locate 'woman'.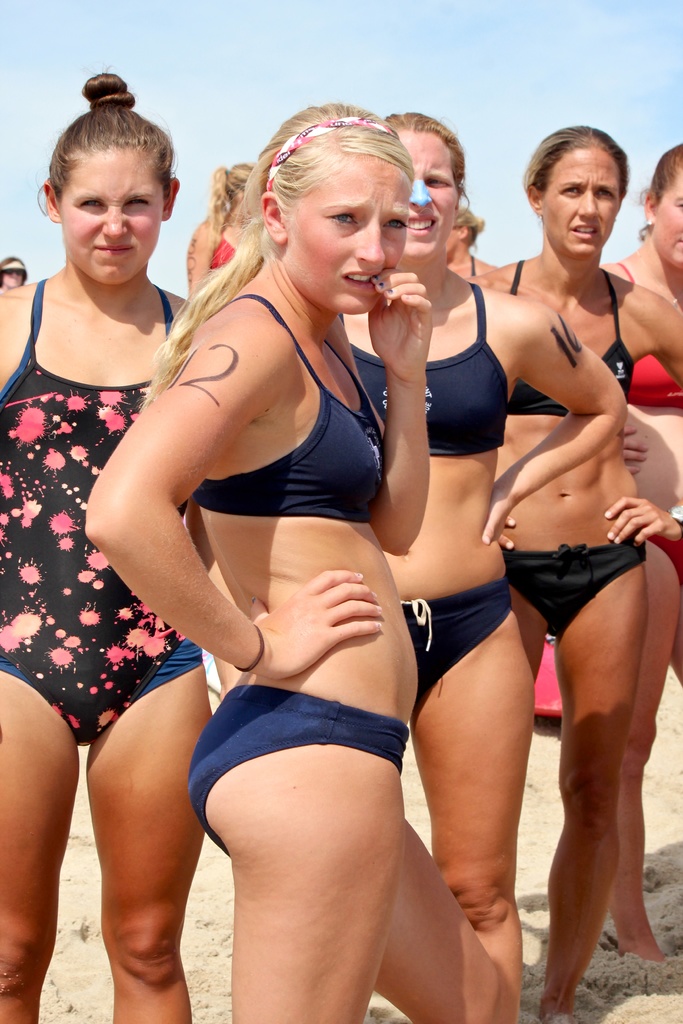
Bounding box: box(346, 106, 630, 1023).
